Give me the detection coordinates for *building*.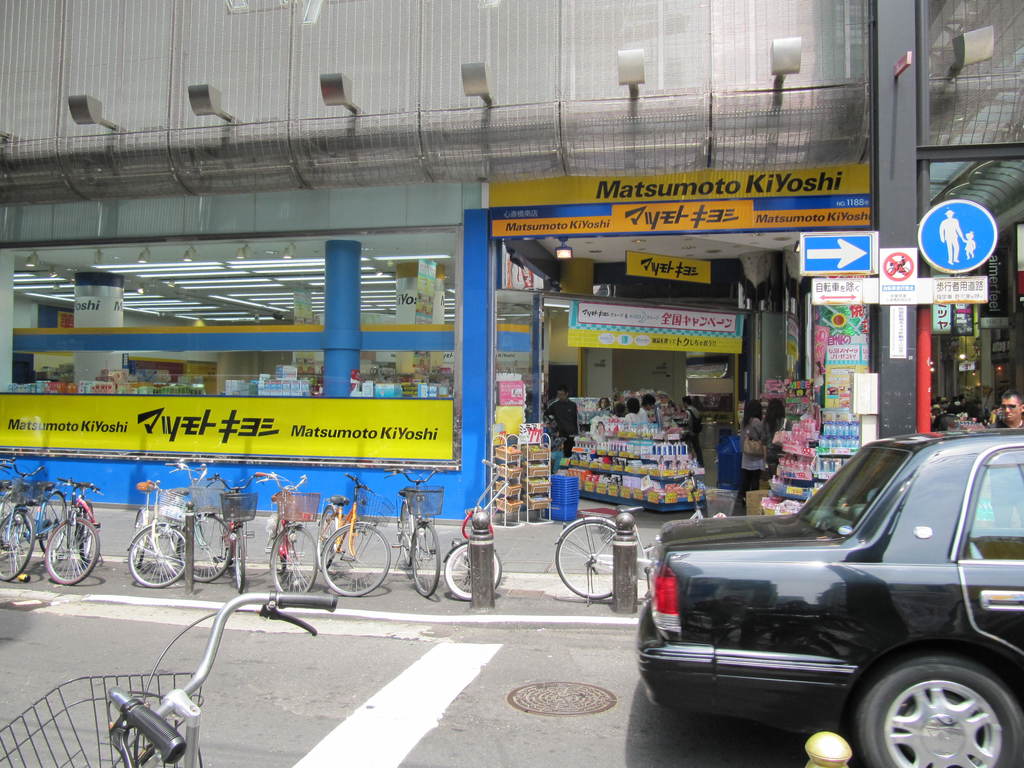
[x1=0, y1=0, x2=1023, y2=517].
